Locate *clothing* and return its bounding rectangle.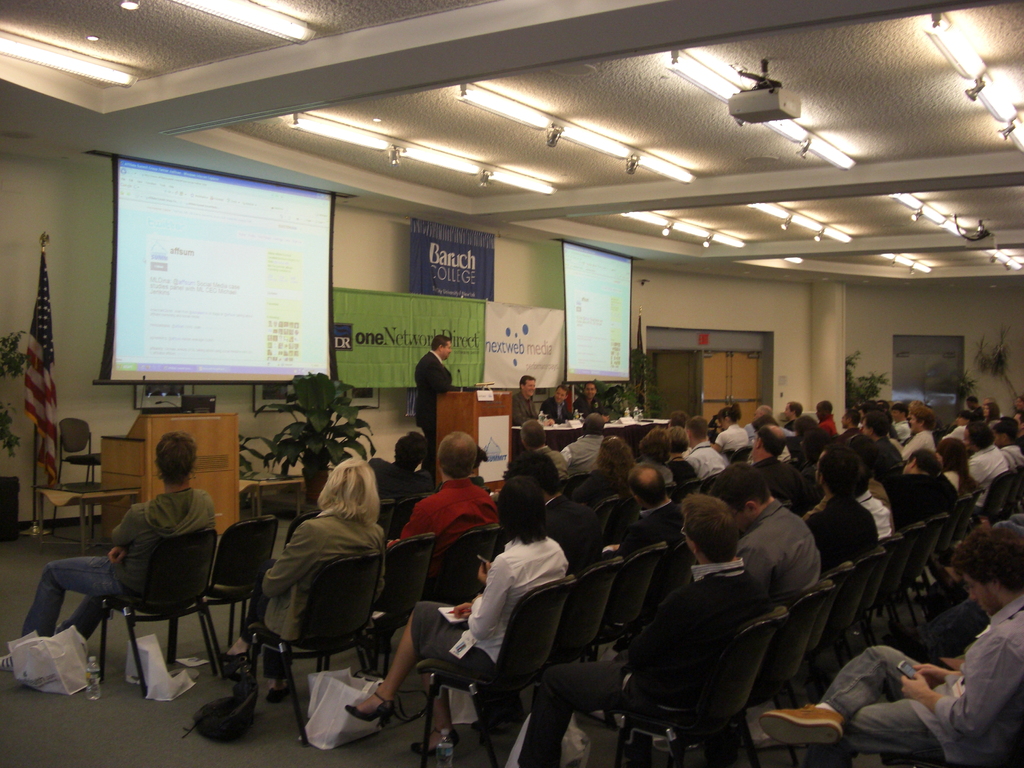
bbox(575, 392, 609, 414).
